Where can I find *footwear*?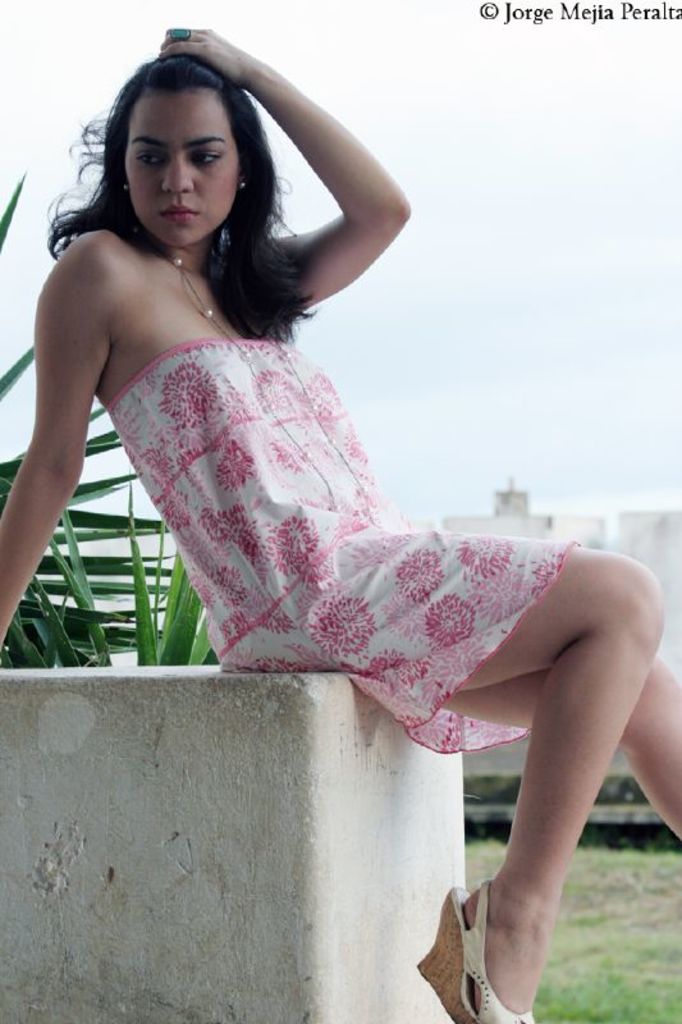
You can find it at 424:874:573:1015.
